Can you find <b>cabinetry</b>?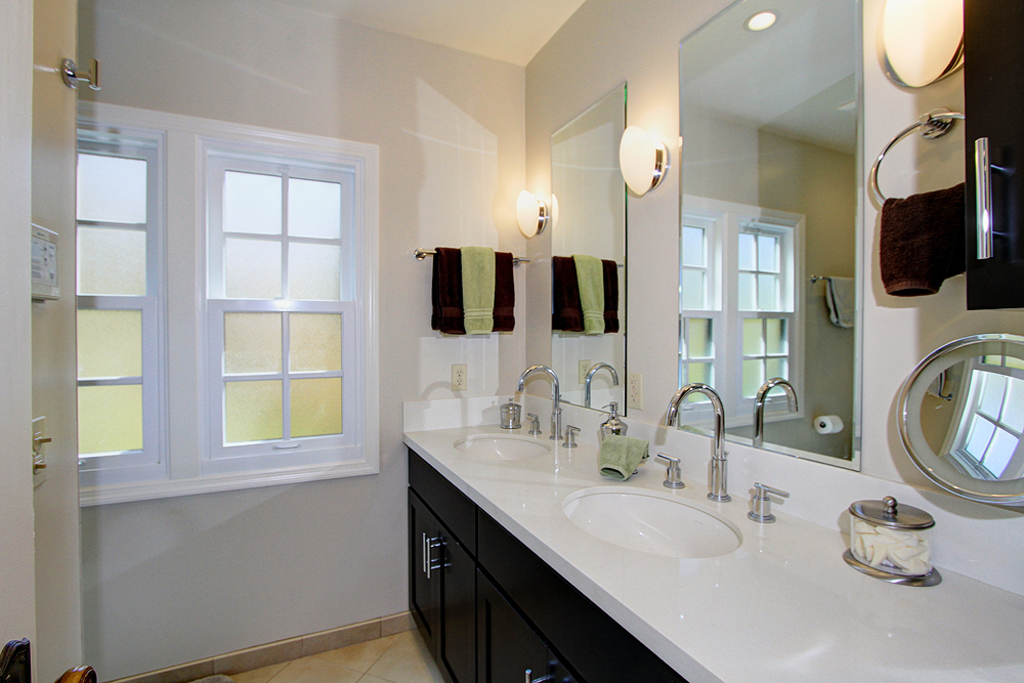
Yes, bounding box: region(243, 139, 948, 678).
